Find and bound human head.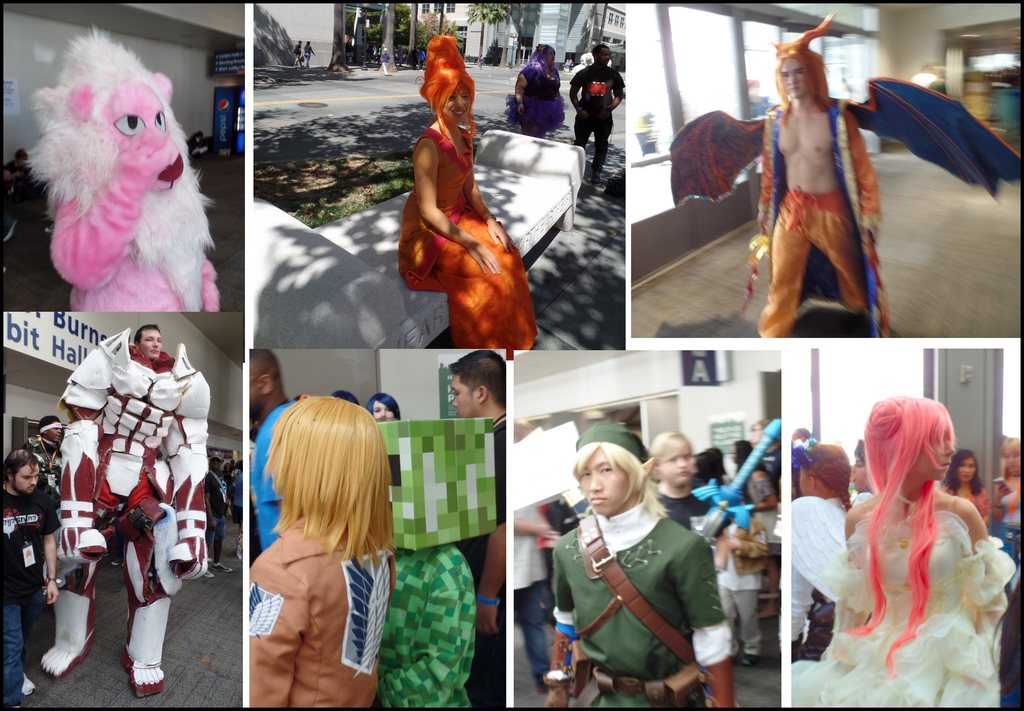
Bound: box(862, 392, 956, 482).
